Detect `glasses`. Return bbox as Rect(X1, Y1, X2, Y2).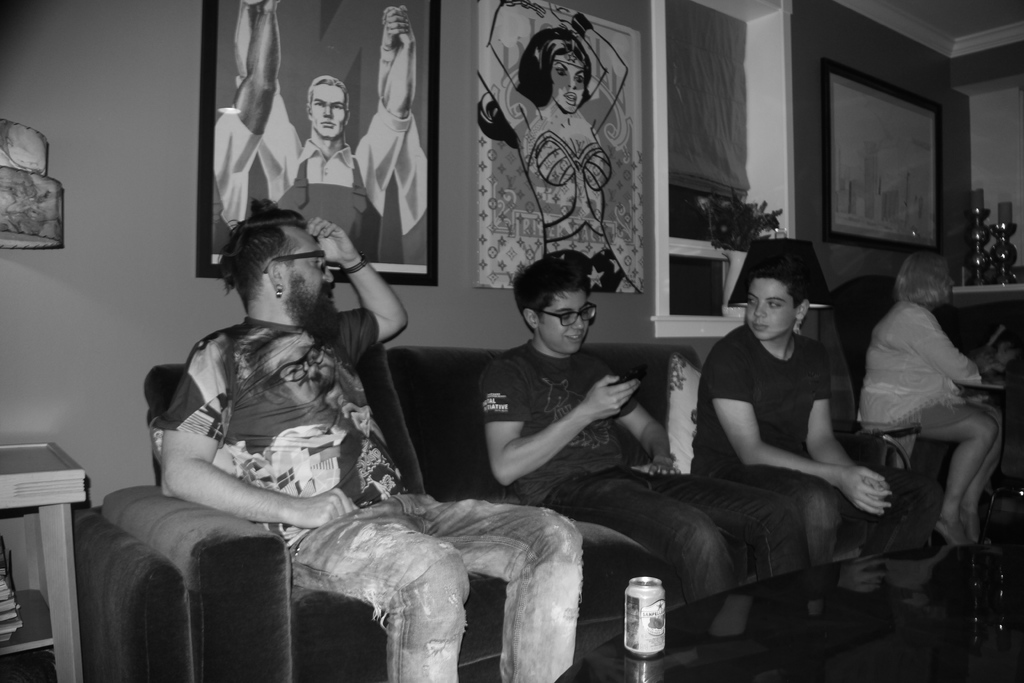
Rect(271, 250, 328, 268).
